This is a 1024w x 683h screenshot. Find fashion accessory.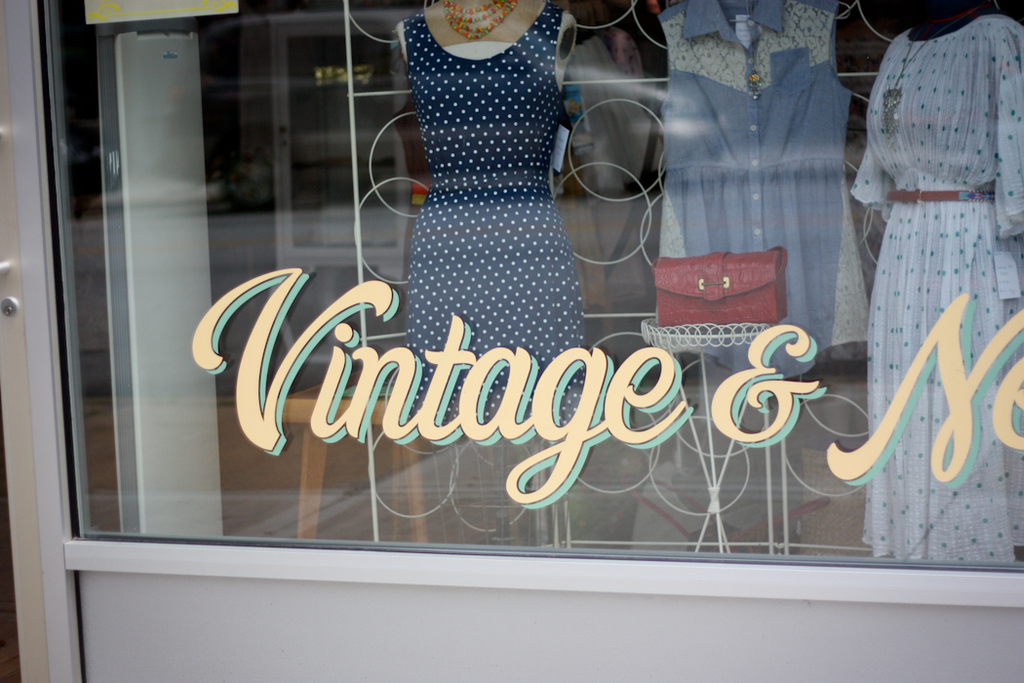
Bounding box: Rect(884, 0, 983, 137).
